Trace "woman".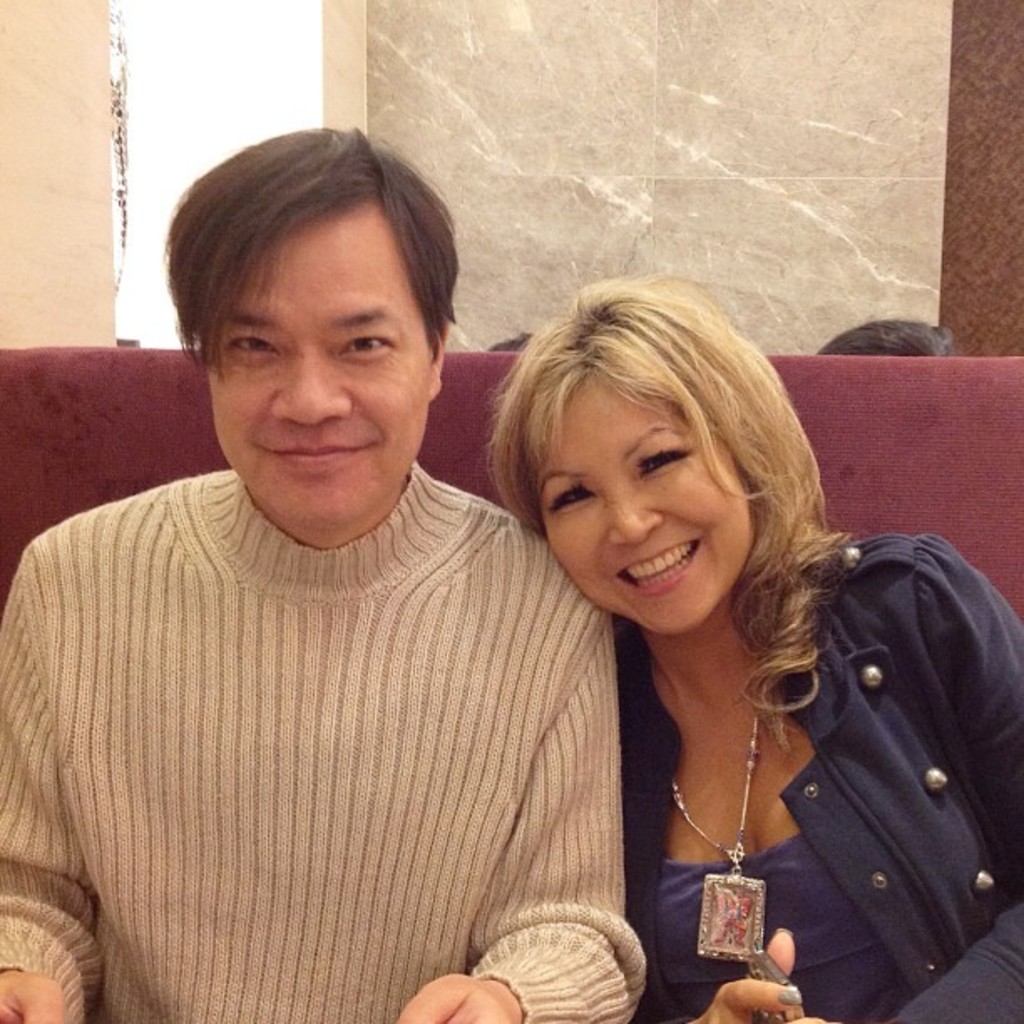
Traced to BBox(437, 248, 994, 1023).
